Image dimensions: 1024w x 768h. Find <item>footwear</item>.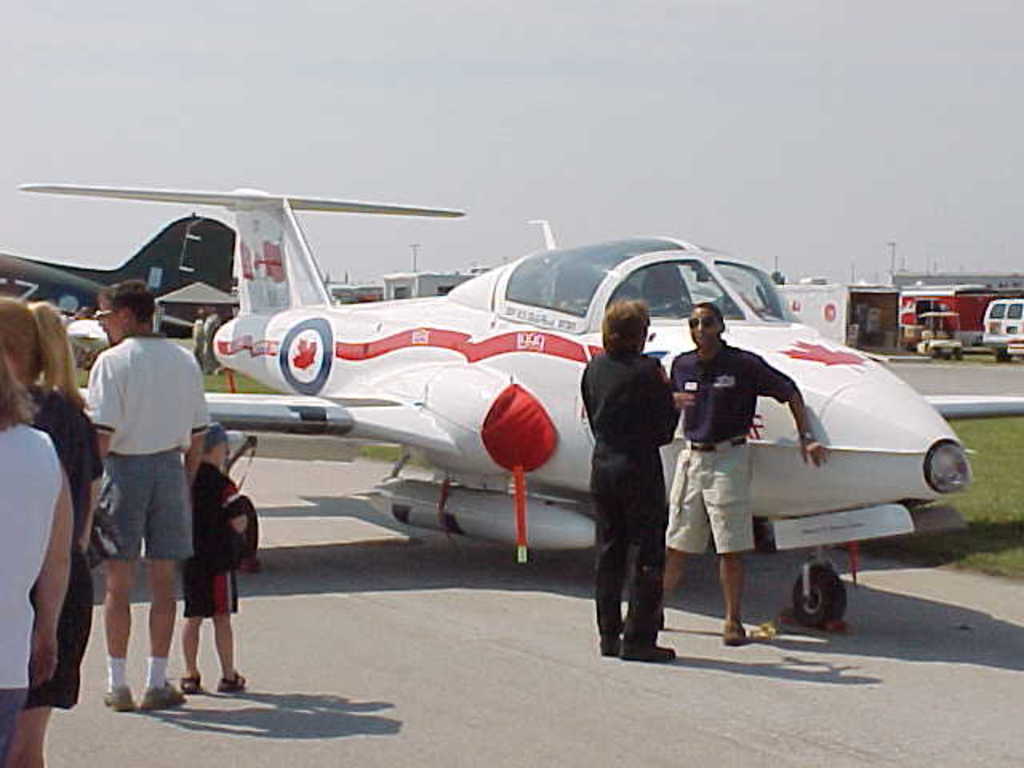
box(598, 635, 621, 656).
